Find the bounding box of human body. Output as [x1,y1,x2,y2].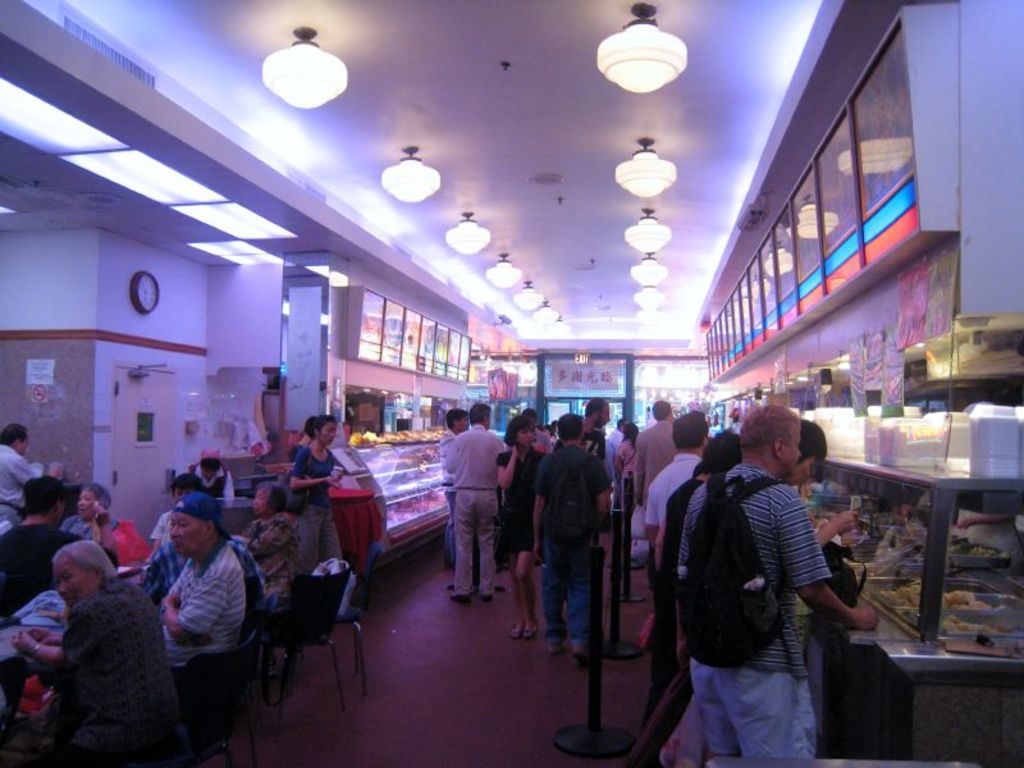
[637,398,676,520].
